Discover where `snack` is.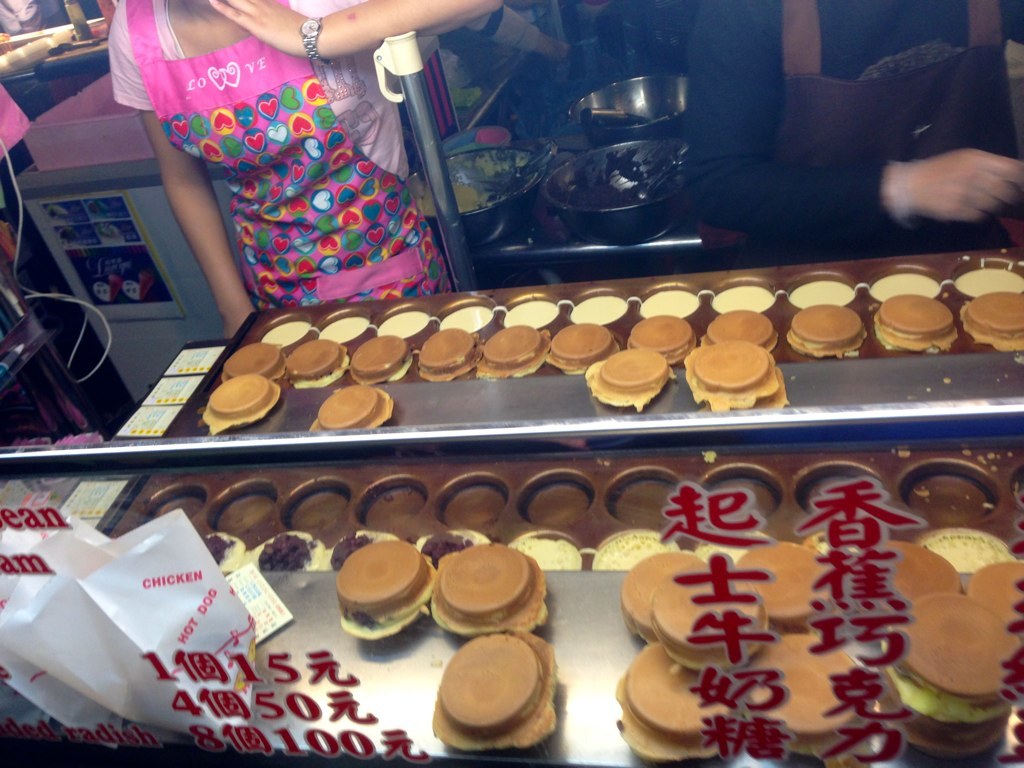
Discovered at [628, 318, 697, 361].
